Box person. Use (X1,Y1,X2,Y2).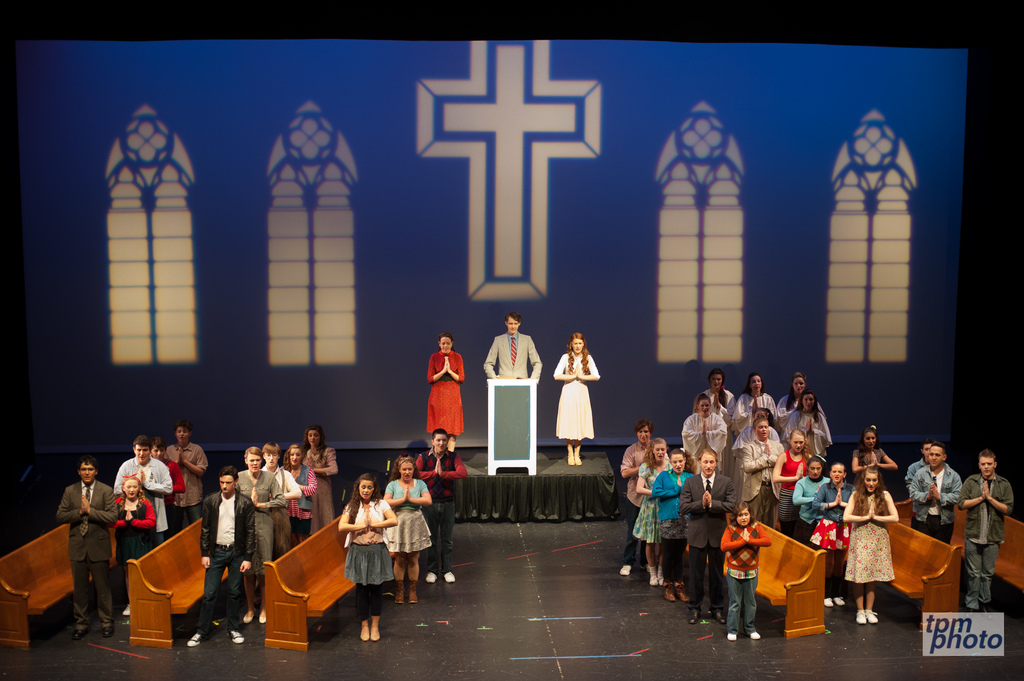
(674,448,740,621).
